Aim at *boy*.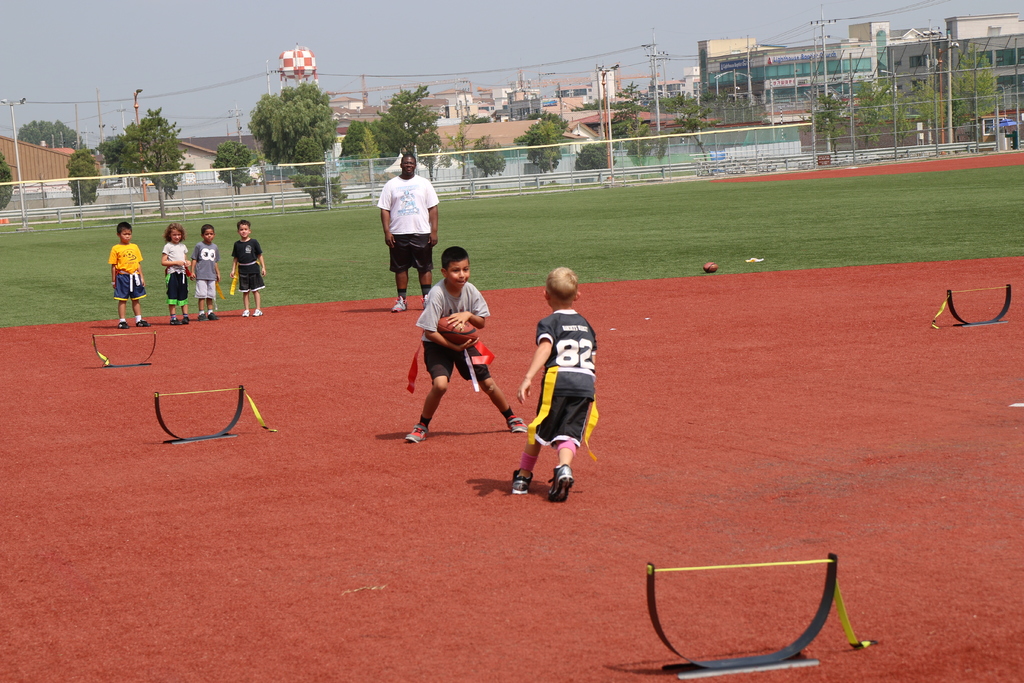
Aimed at pyautogui.locateOnScreen(109, 222, 147, 329).
